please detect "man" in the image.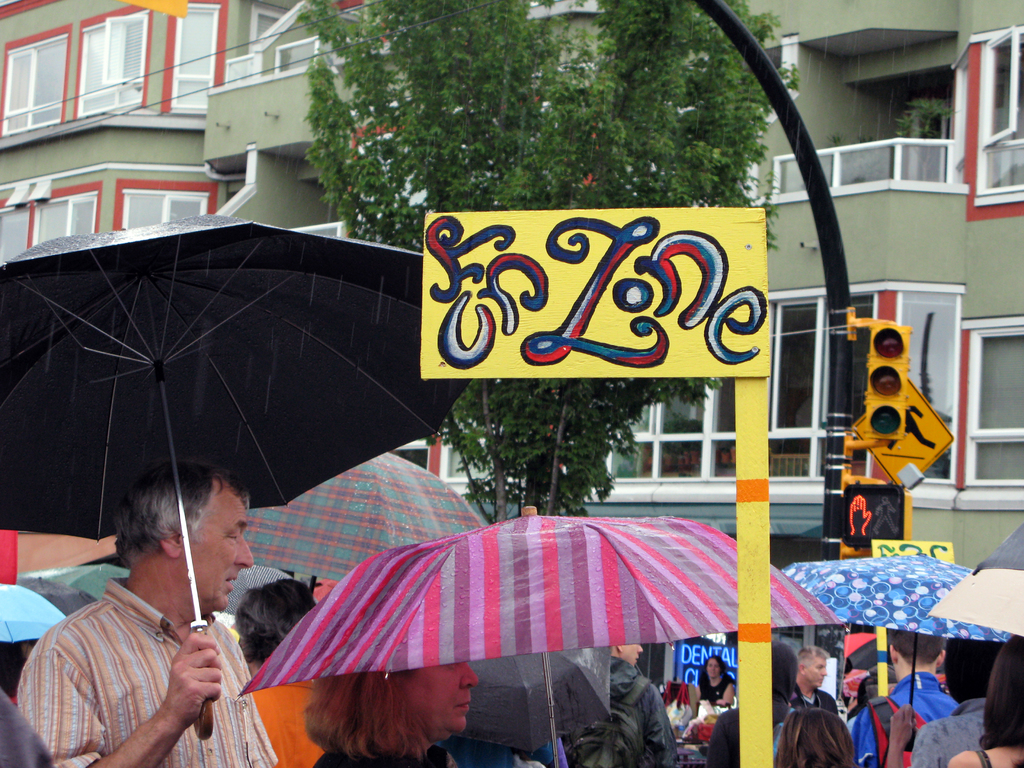
bbox=[607, 642, 676, 767].
